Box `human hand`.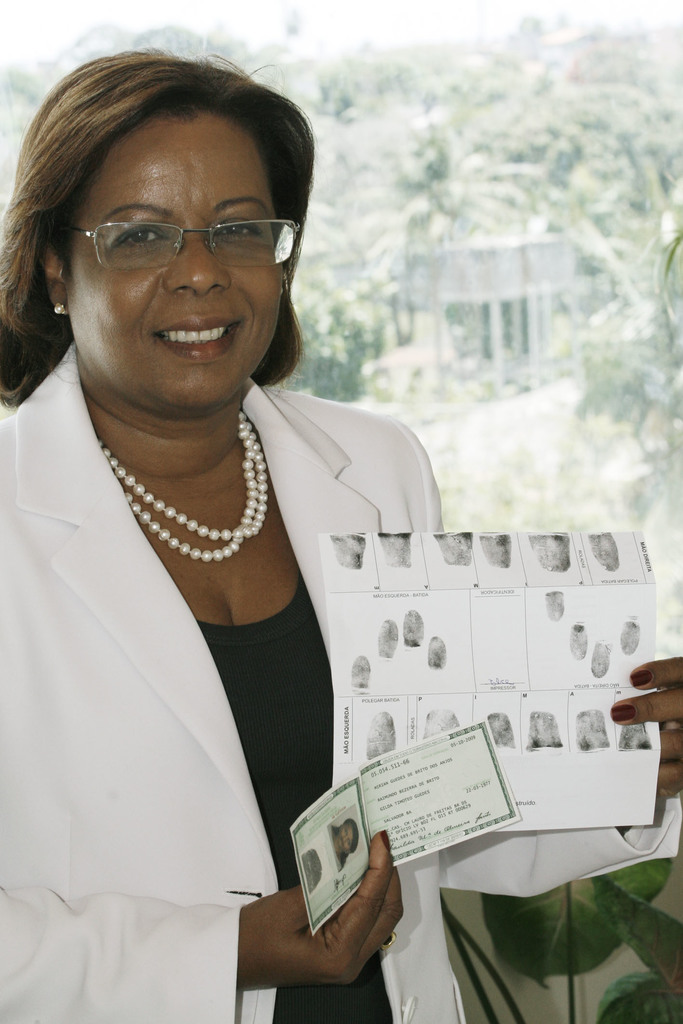
detection(609, 652, 682, 799).
